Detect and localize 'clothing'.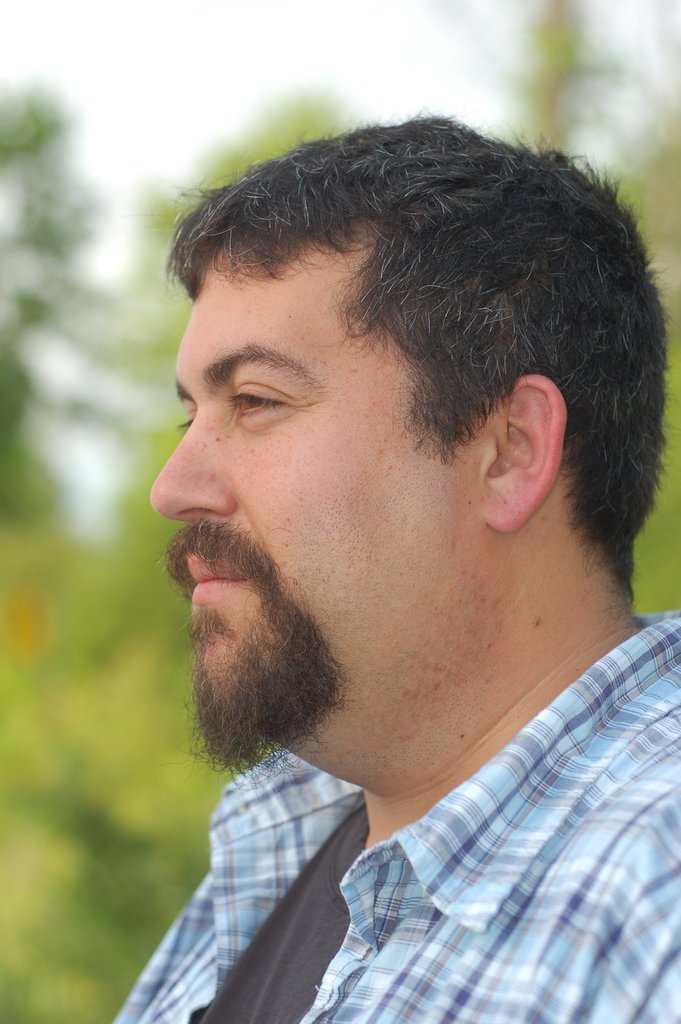
Localized at {"x1": 90, "y1": 603, "x2": 680, "y2": 1023}.
